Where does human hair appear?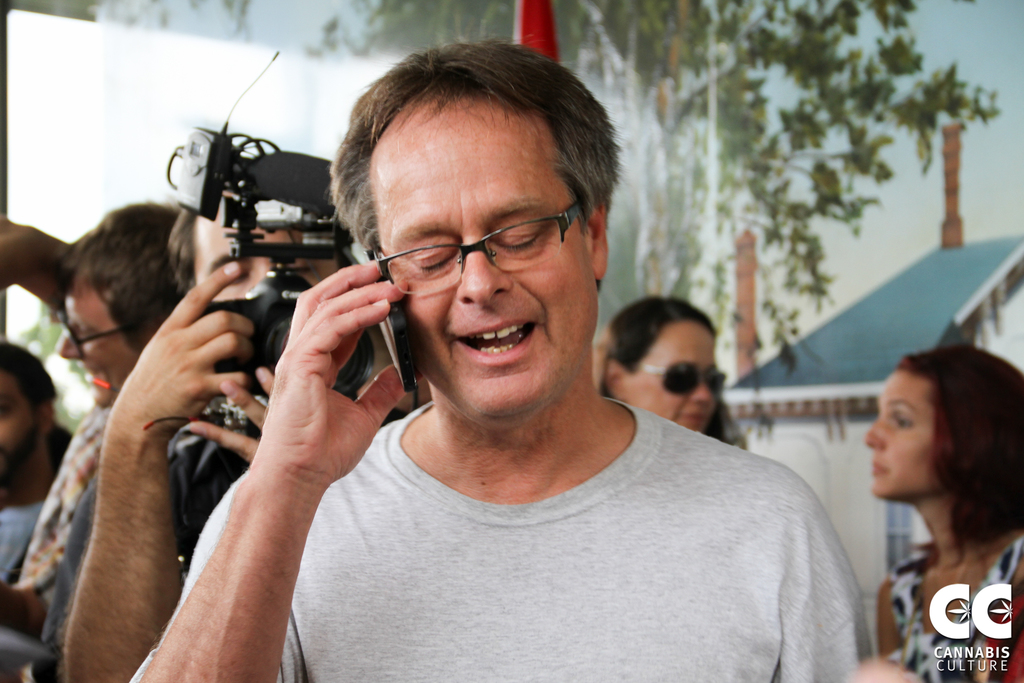
Appears at (left=317, top=57, right=616, bottom=311).
